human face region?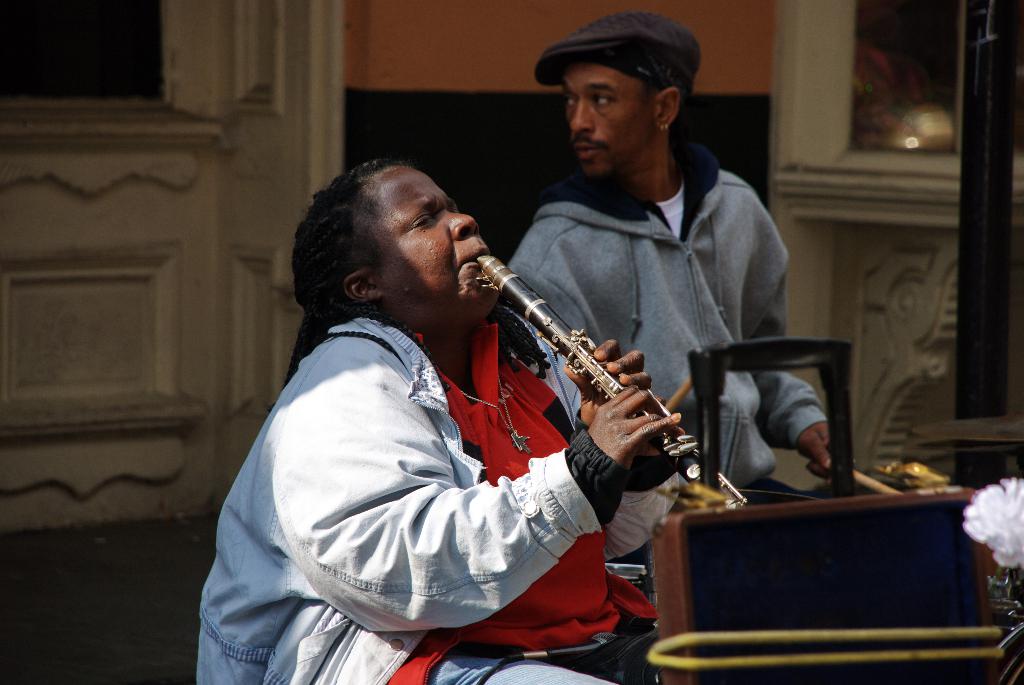
557 59 664 181
